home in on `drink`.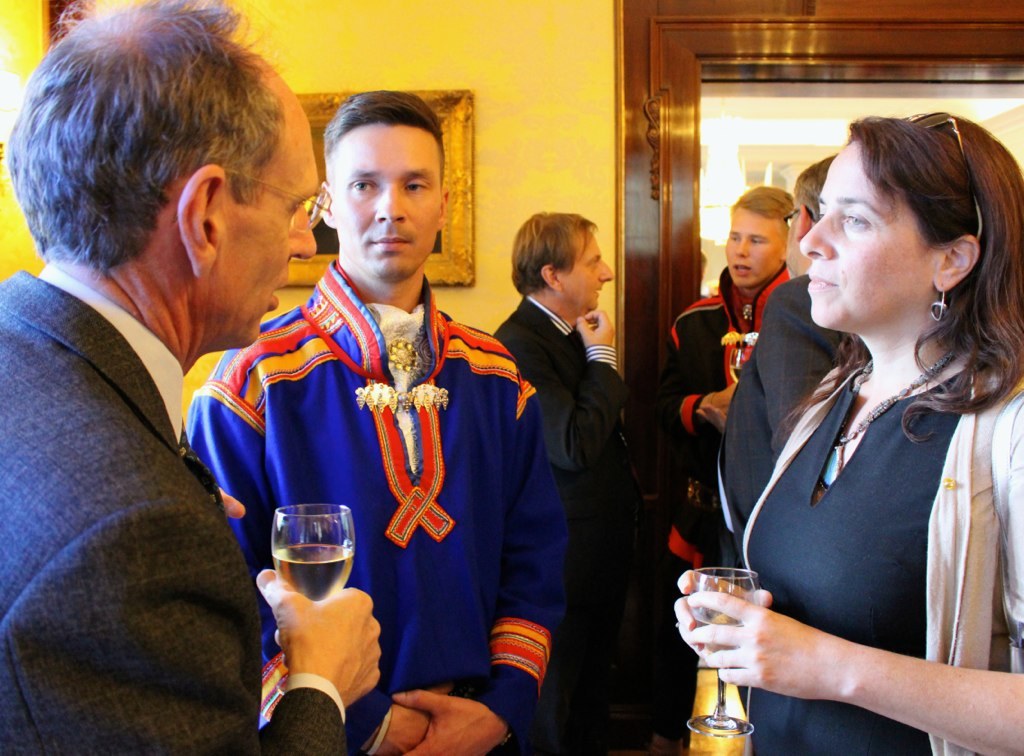
Homed in at 271 542 352 603.
